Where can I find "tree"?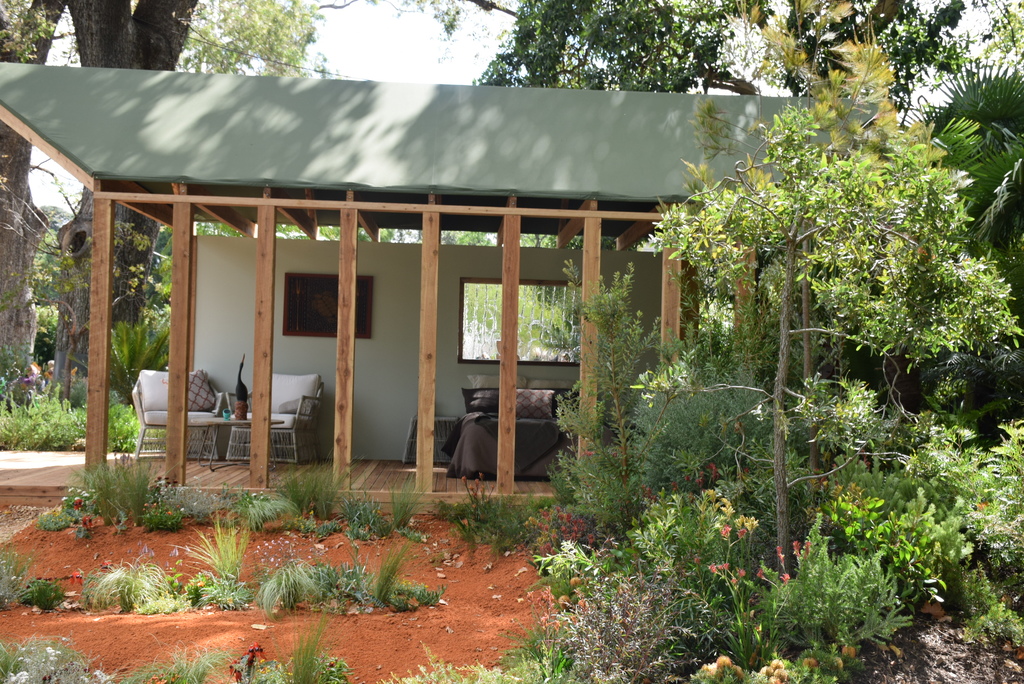
You can find it at crop(654, 56, 990, 561).
